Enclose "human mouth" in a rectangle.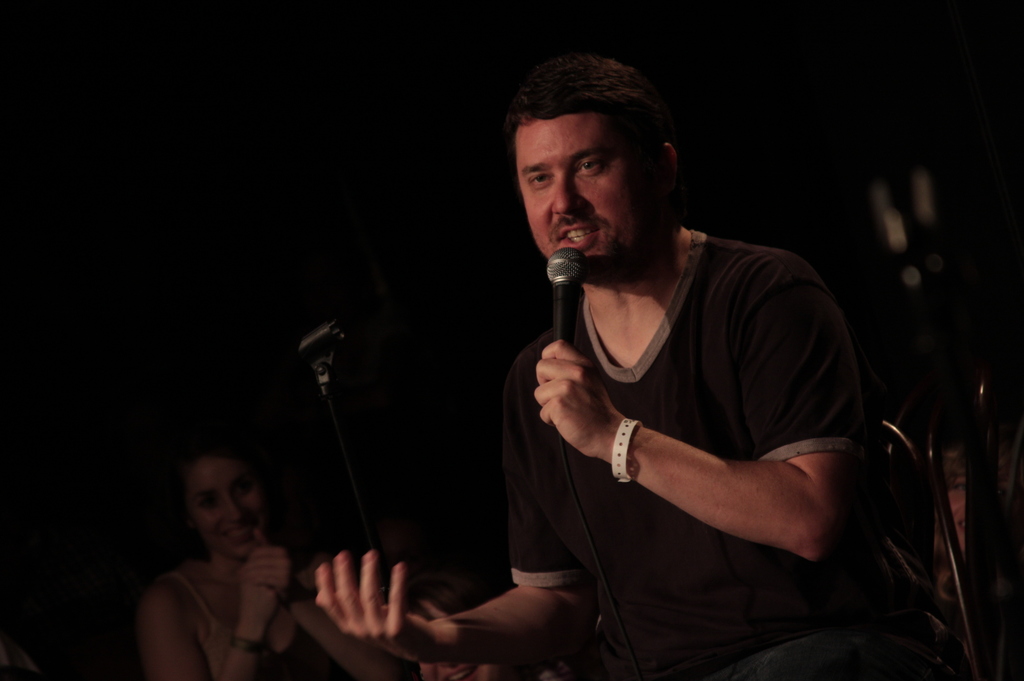
x1=554 y1=223 x2=599 y2=248.
